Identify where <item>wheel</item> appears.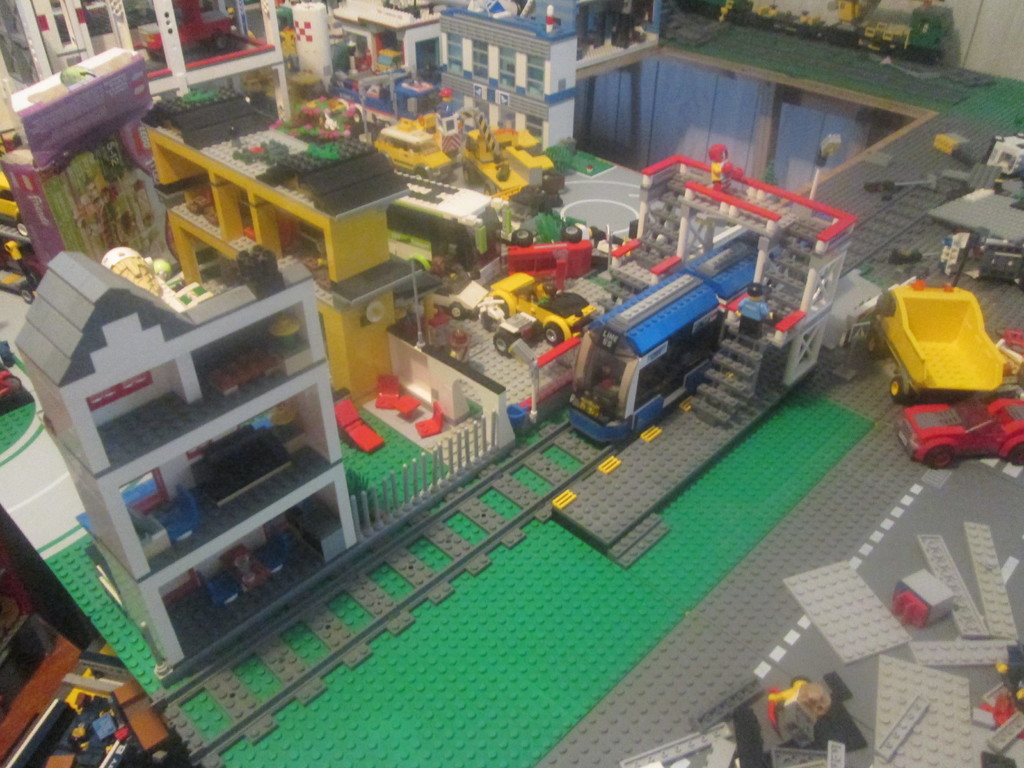
Appears at <box>510,230,534,246</box>.
